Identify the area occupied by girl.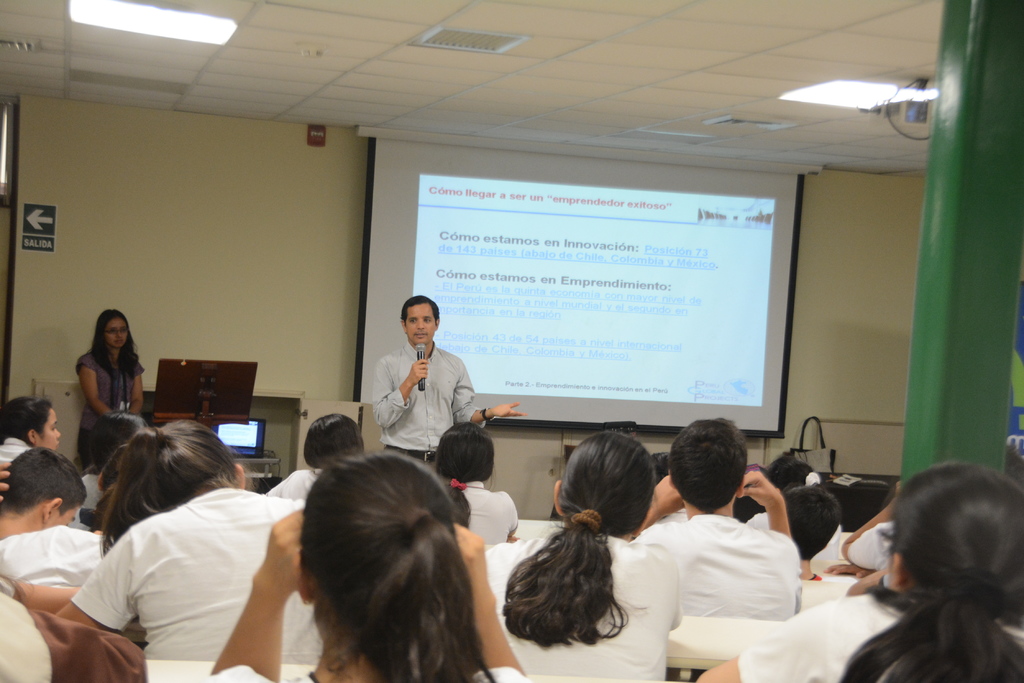
Area: [x1=74, y1=307, x2=146, y2=470].
